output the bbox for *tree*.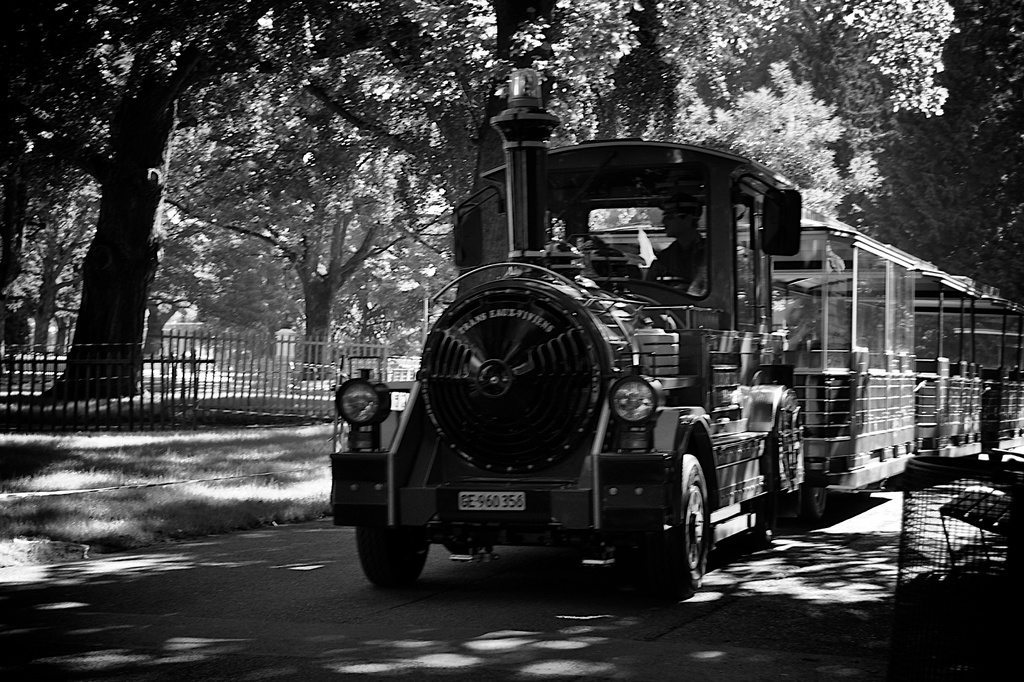
{"x1": 304, "y1": 0, "x2": 957, "y2": 234}.
